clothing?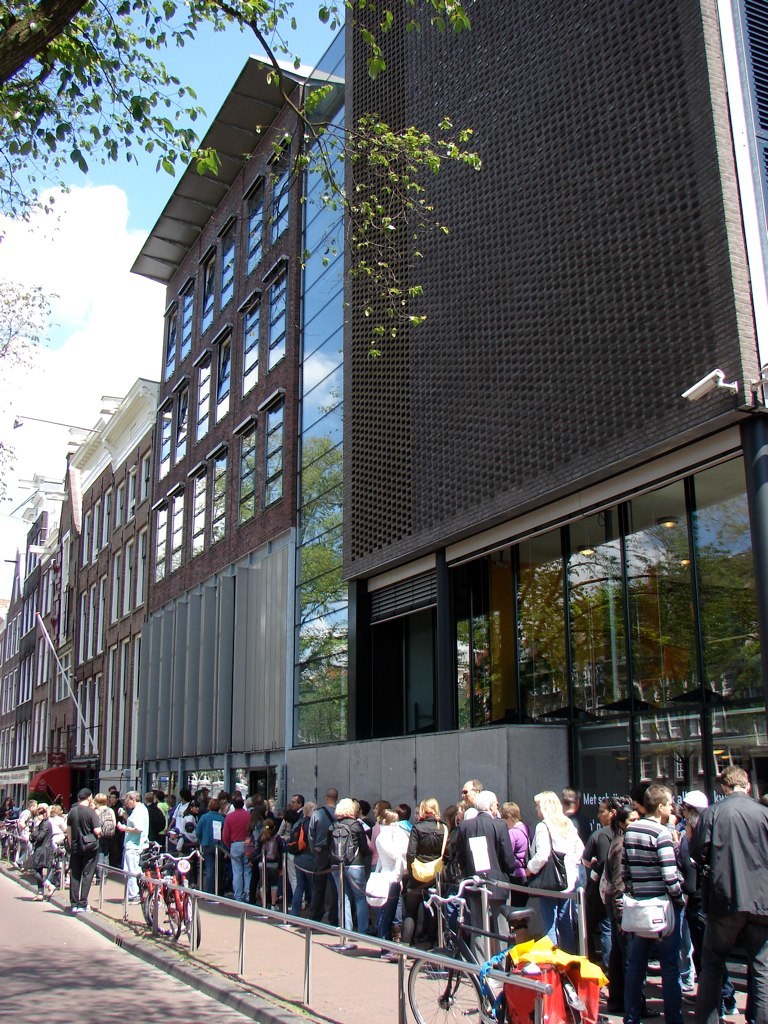
bbox(198, 809, 212, 891)
